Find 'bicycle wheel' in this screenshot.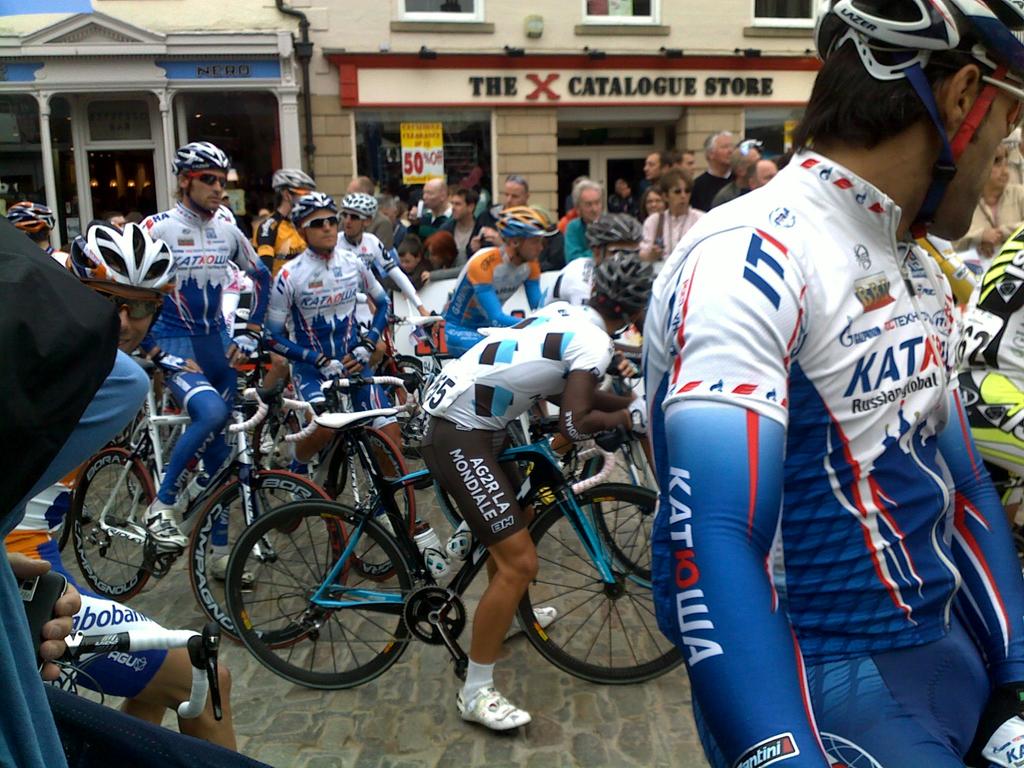
The bounding box for 'bicycle wheel' is {"x1": 184, "y1": 467, "x2": 349, "y2": 651}.
